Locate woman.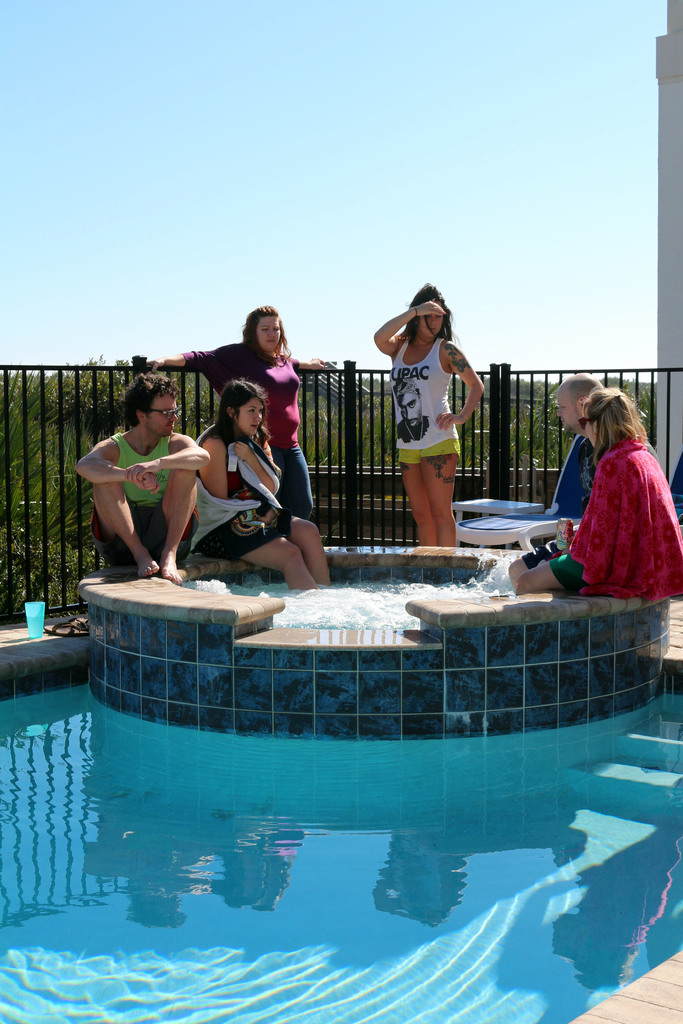
Bounding box: 190/372/323/604.
